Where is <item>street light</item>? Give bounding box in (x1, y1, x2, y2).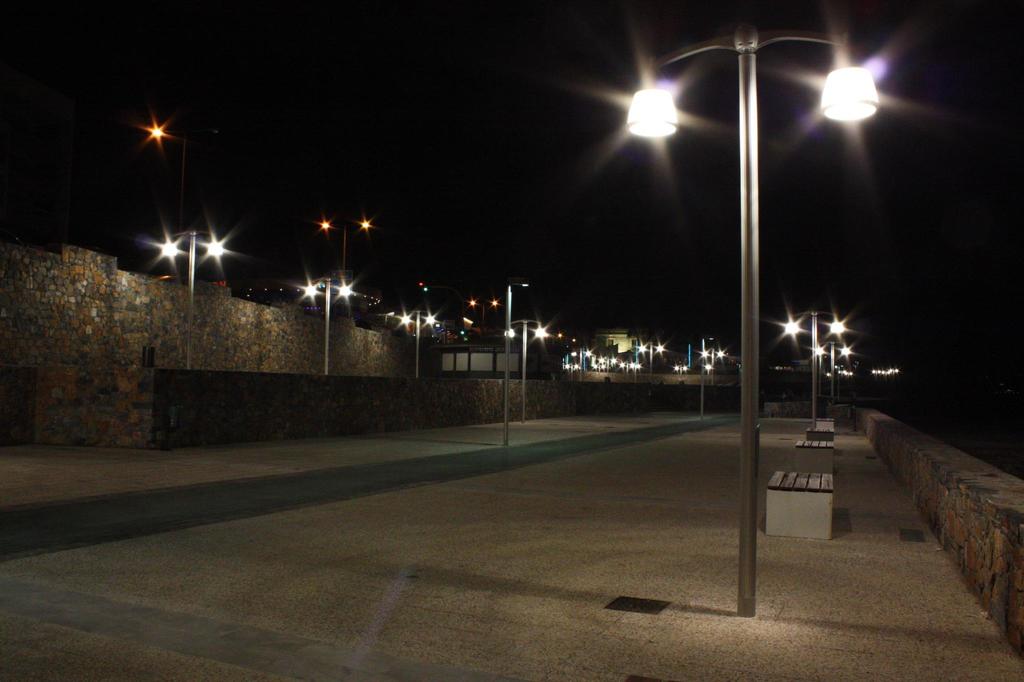
(506, 315, 552, 423).
